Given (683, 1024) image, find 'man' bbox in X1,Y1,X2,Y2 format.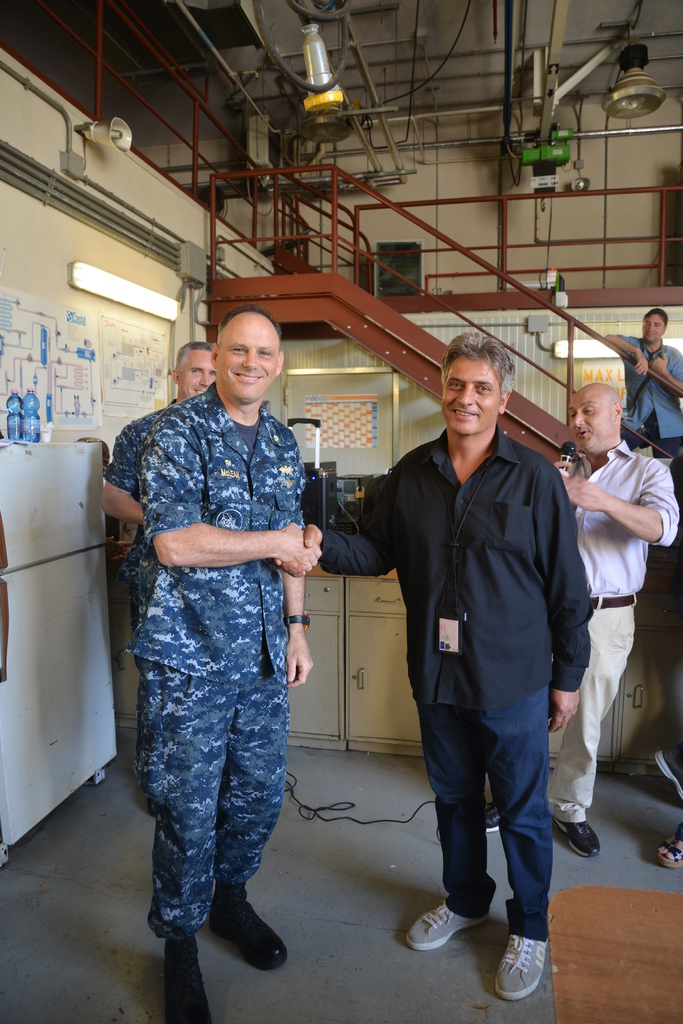
641,454,682,801.
